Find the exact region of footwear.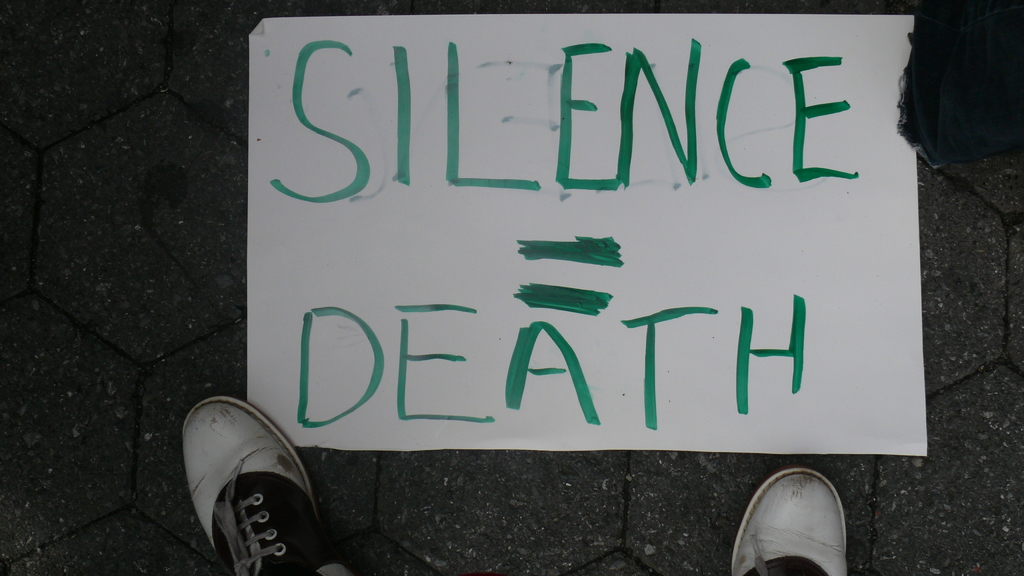
Exact region: x1=735 y1=470 x2=845 y2=575.
